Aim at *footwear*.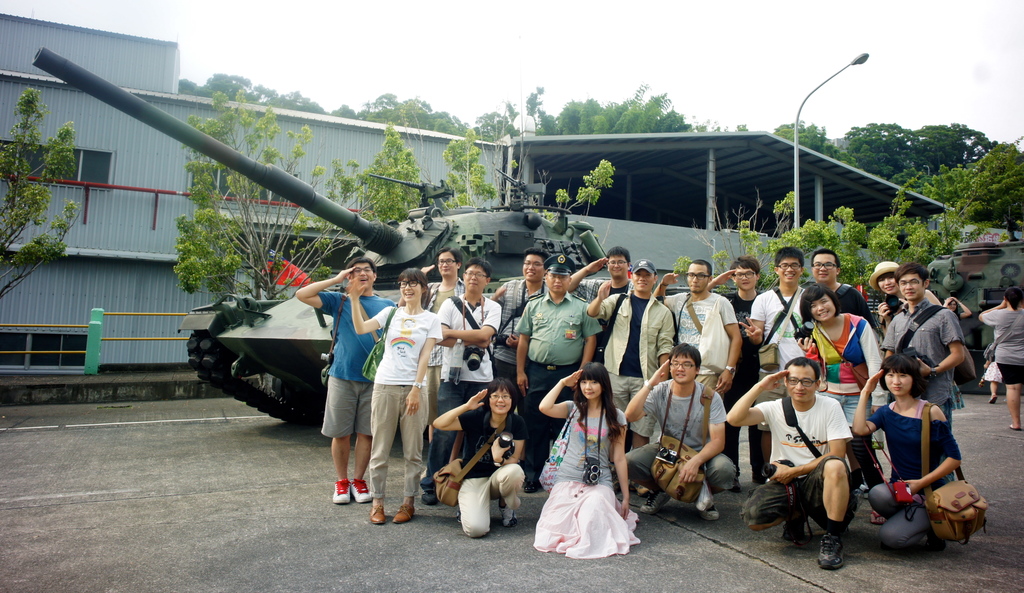
Aimed at [365,500,387,529].
